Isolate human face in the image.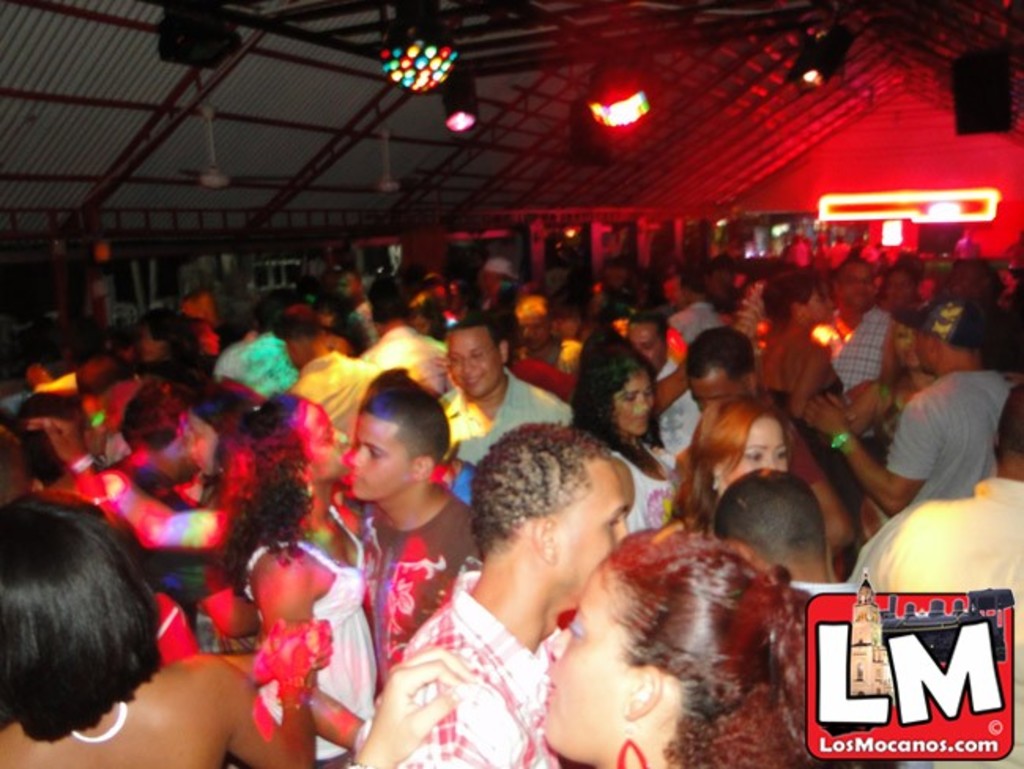
Isolated region: <bbox>306, 407, 340, 474</bbox>.
